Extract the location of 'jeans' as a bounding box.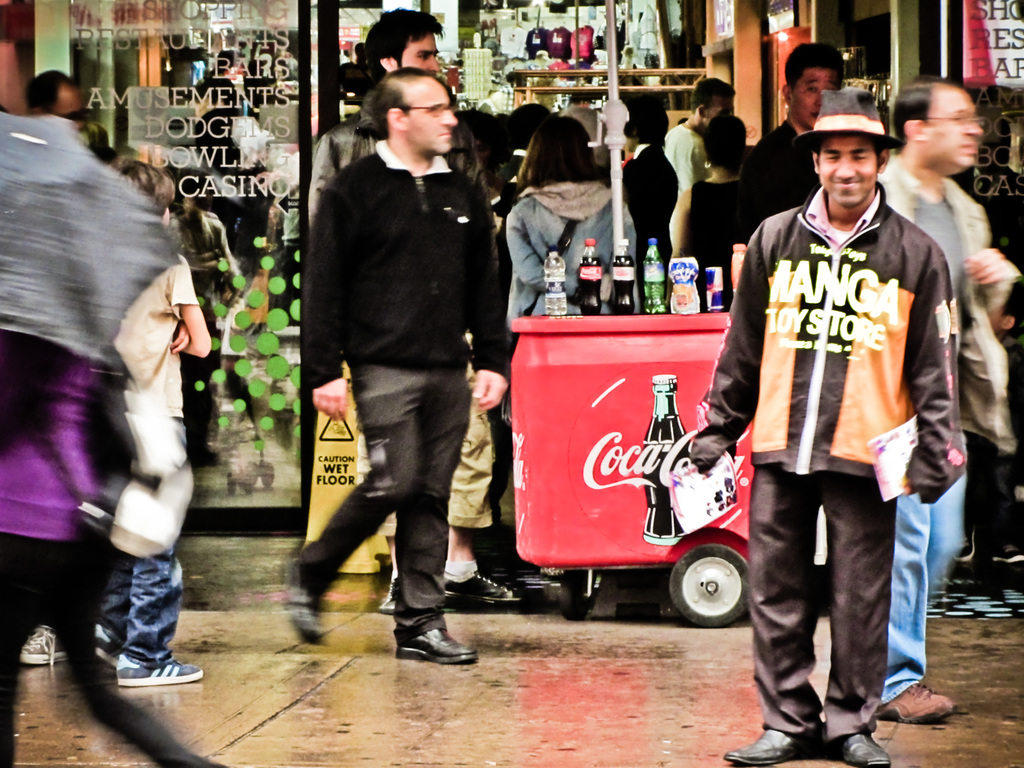
pyautogui.locateOnScreen(883, 449, 964, 709).
